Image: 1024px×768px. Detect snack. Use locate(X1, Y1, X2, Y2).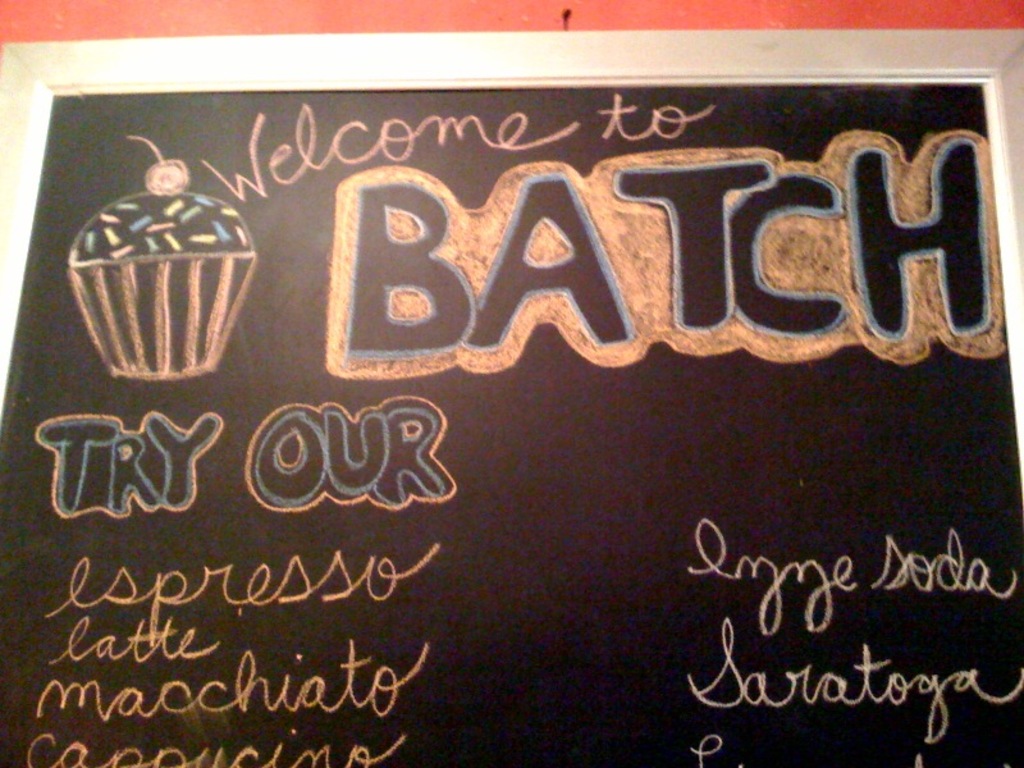
locate(64, 136, 260, 379).
